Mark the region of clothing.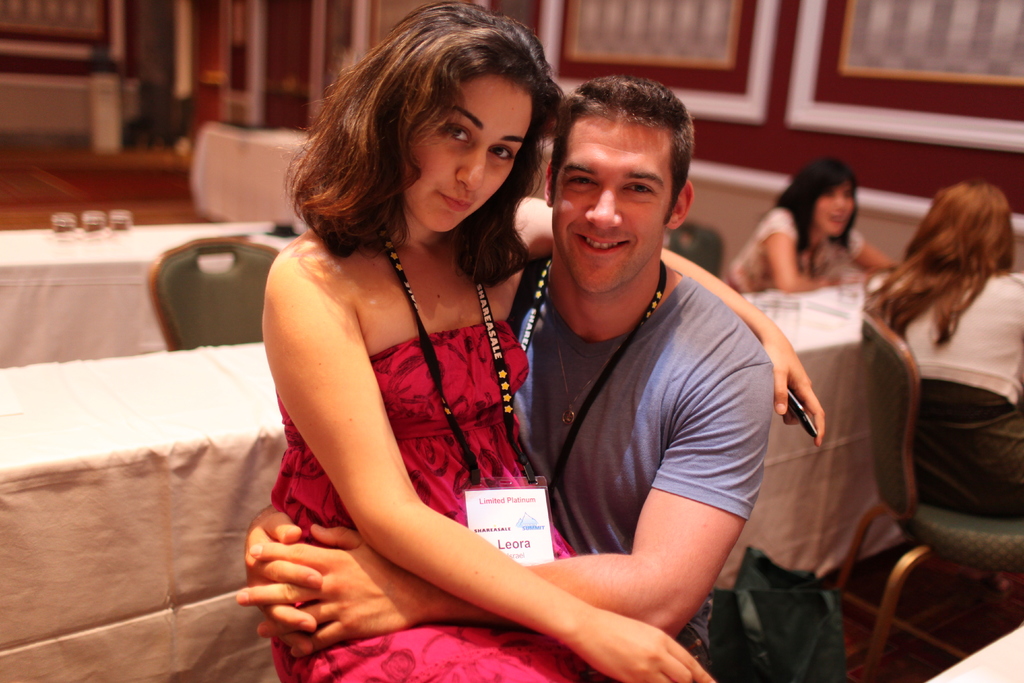
Region: bbox=[724, 205, 865, 295].
